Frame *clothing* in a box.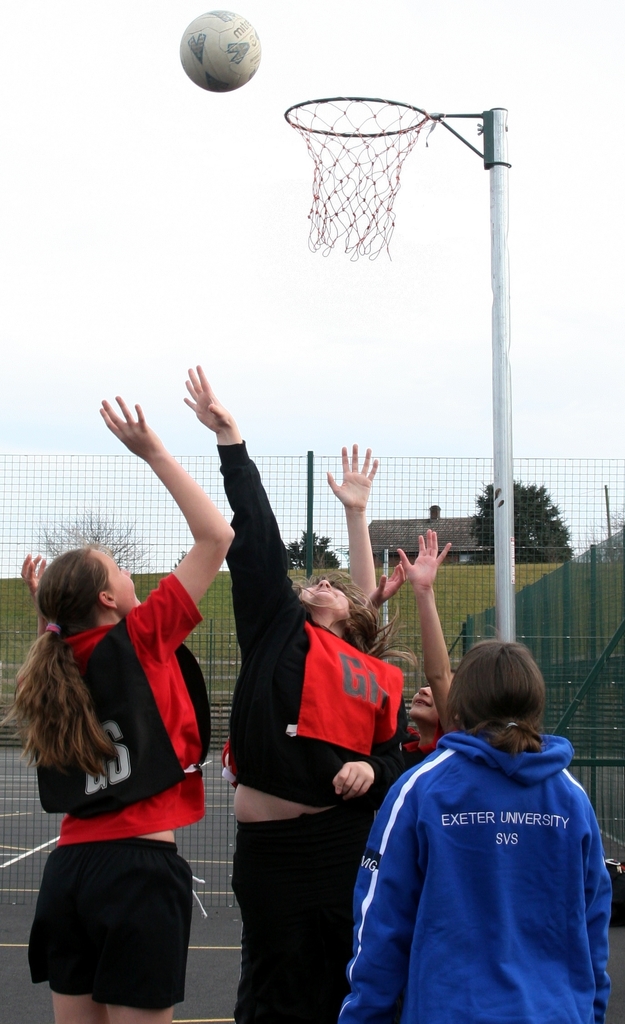
19,571,245,1021.
